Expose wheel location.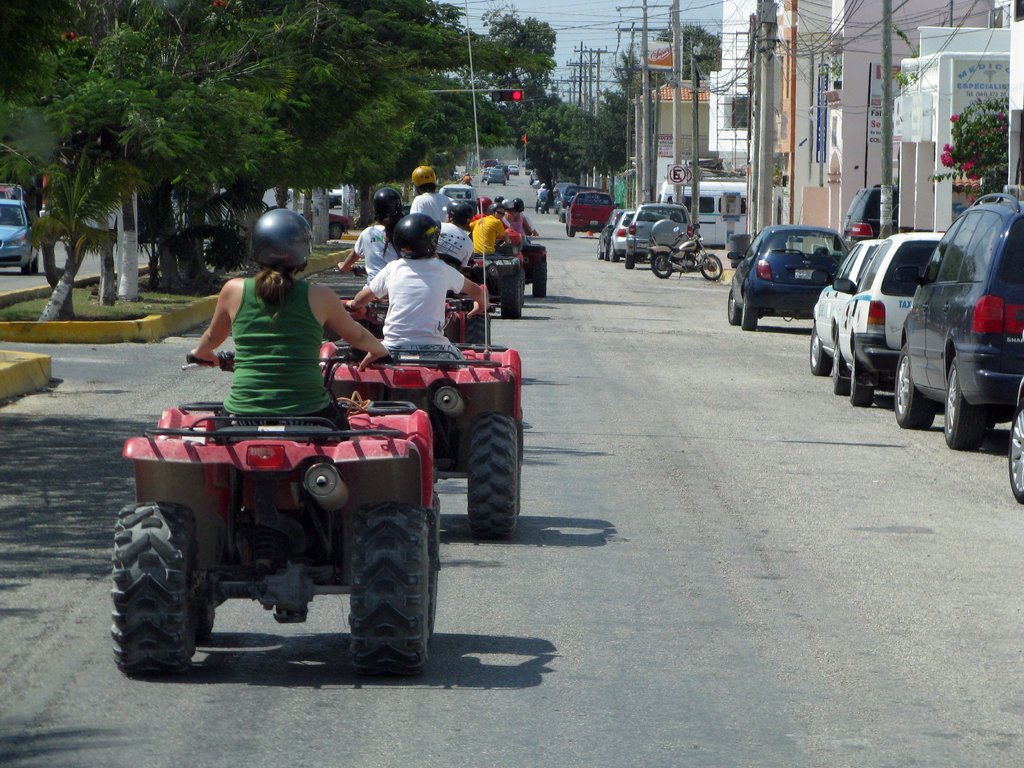
Exposed at (468, 314, 488, 345).
